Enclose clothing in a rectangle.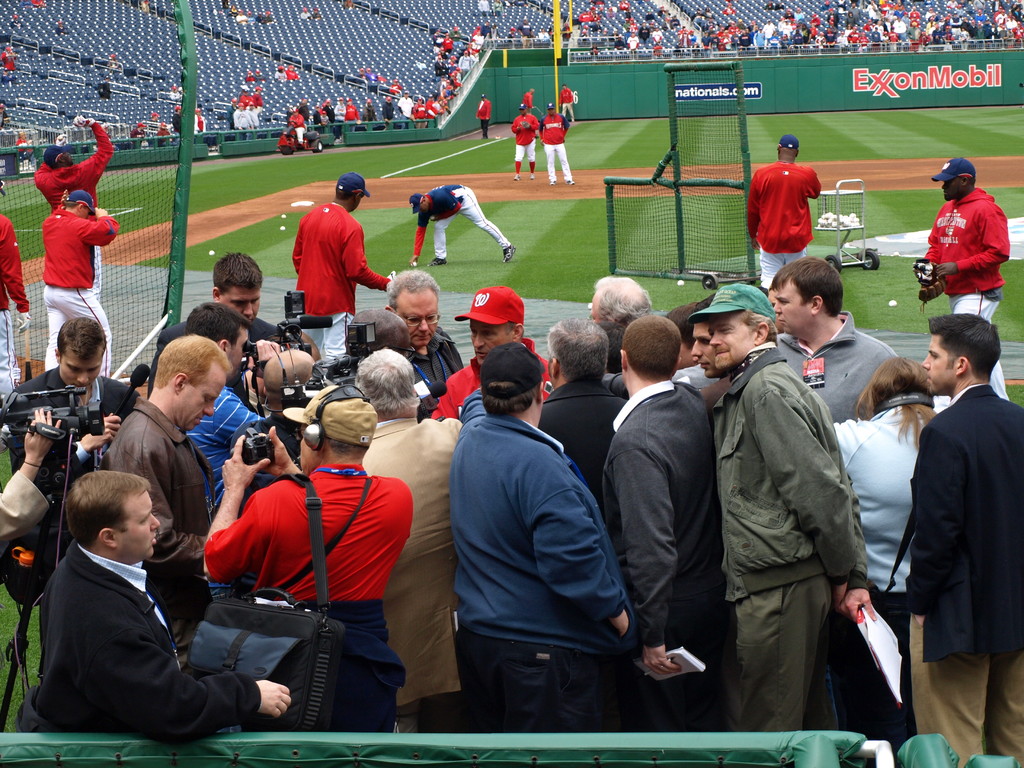
[left=314, top=109, right=321, bottom=125].
